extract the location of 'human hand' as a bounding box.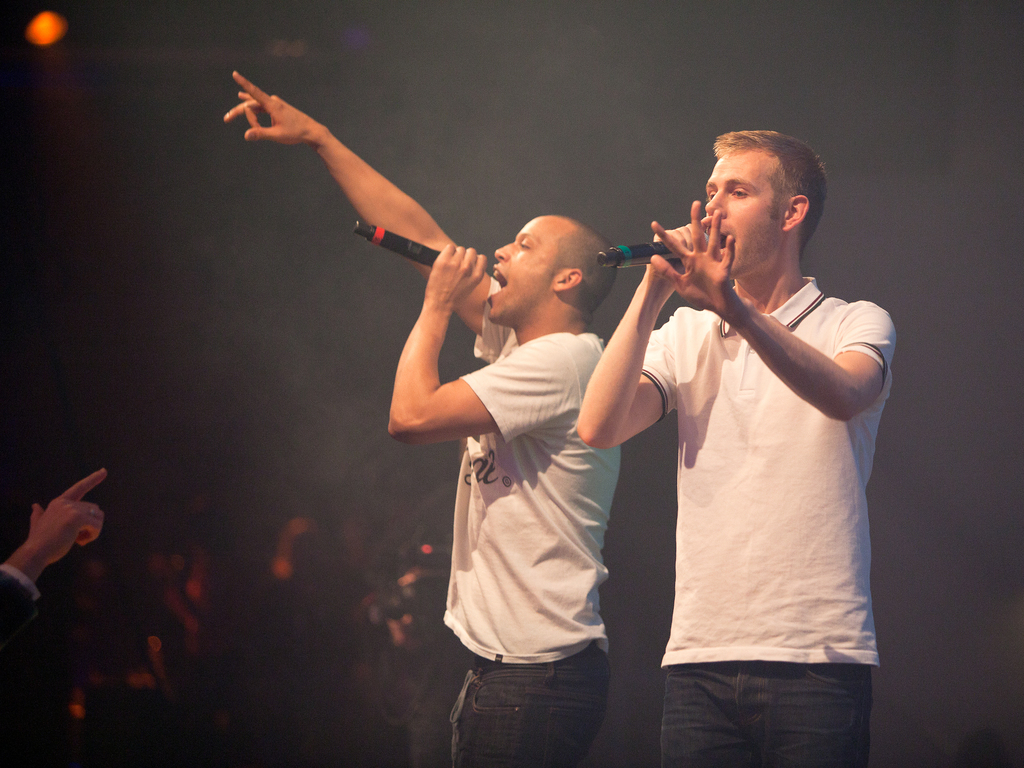
bbox(12, 467, 102, 593).
